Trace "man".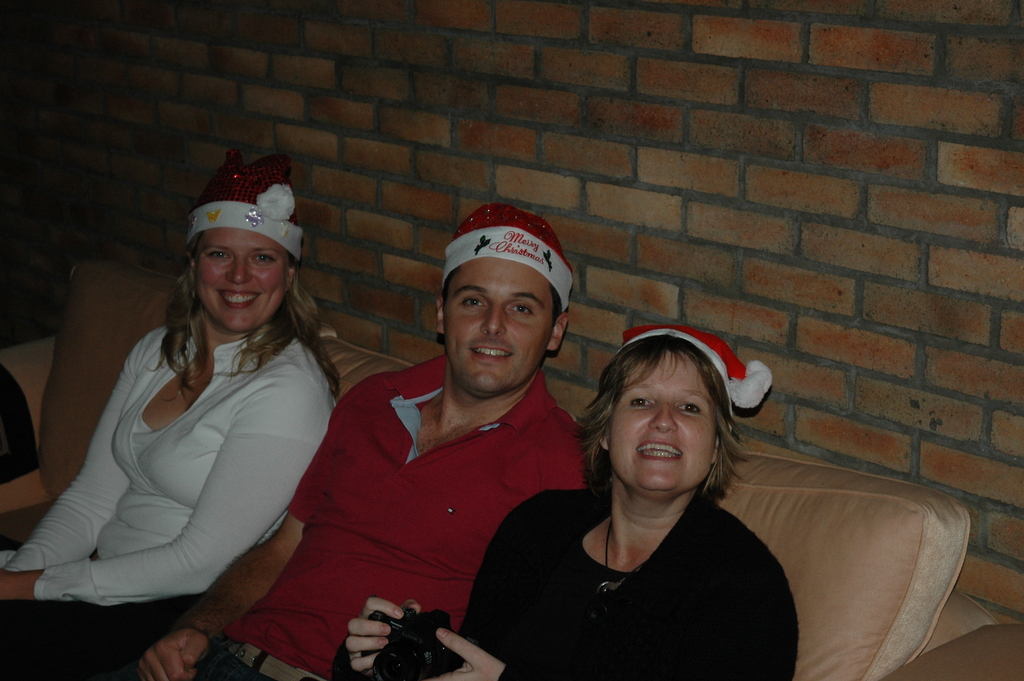
Traced to 249, 224, 620, 669.
